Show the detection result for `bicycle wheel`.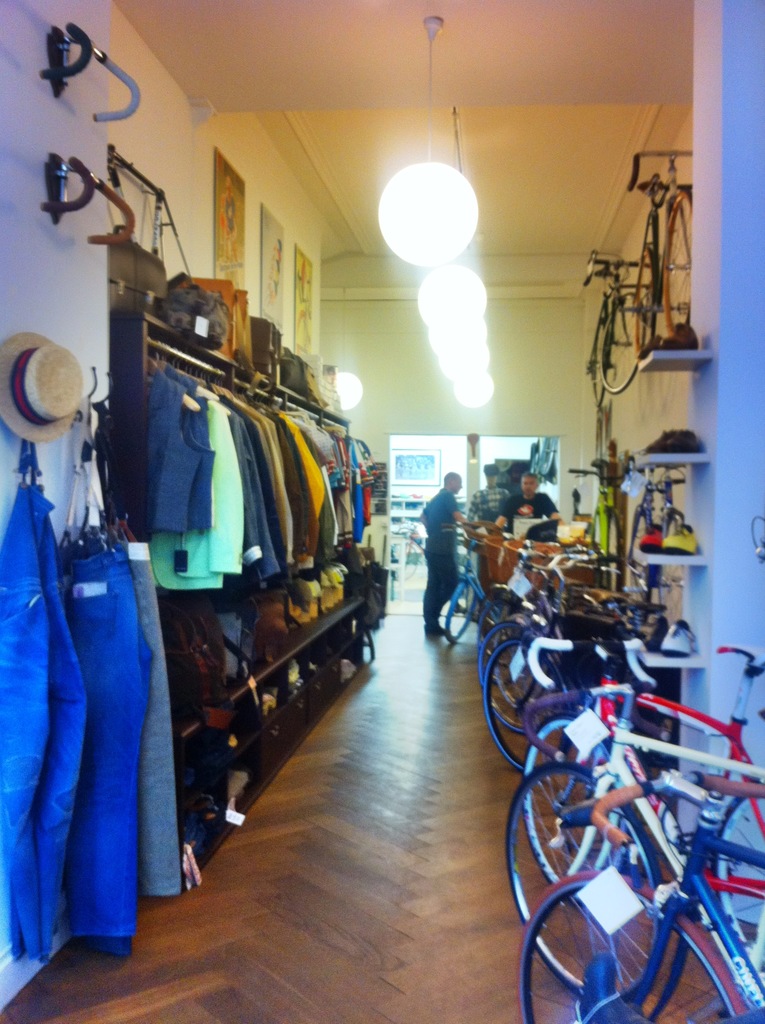
bbox=[598, 286, 645, 393].
